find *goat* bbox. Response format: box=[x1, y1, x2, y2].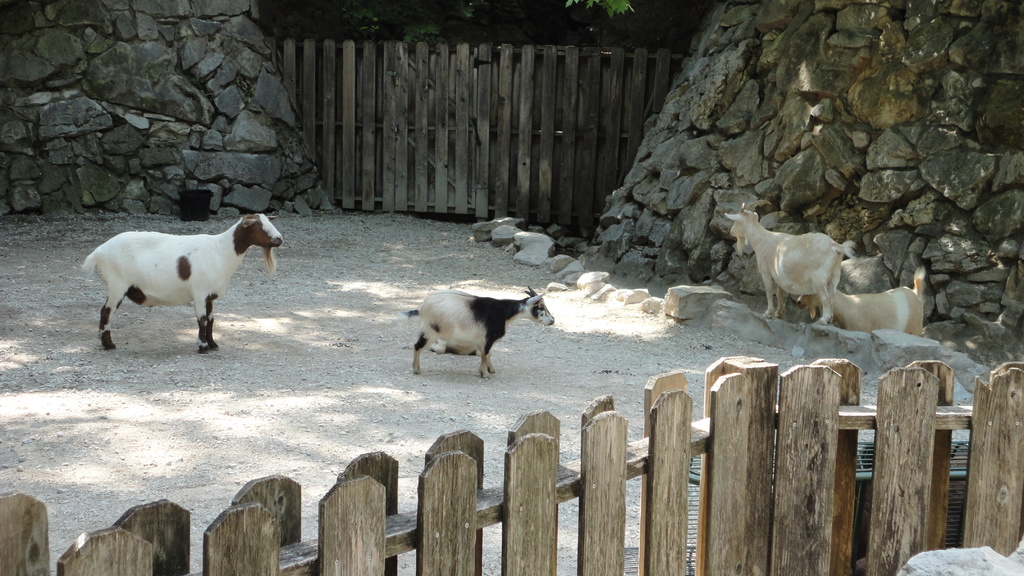
box=[720, 198, 855, 325].
